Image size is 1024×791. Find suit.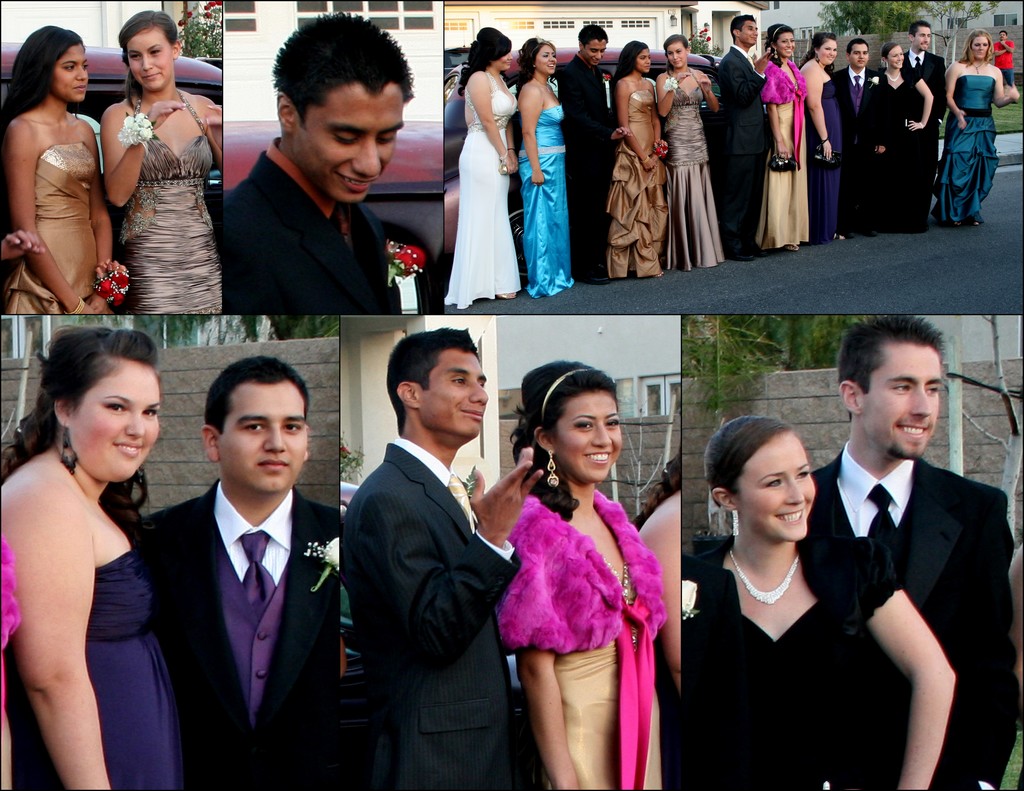
[812, 444, 1016, 790].
